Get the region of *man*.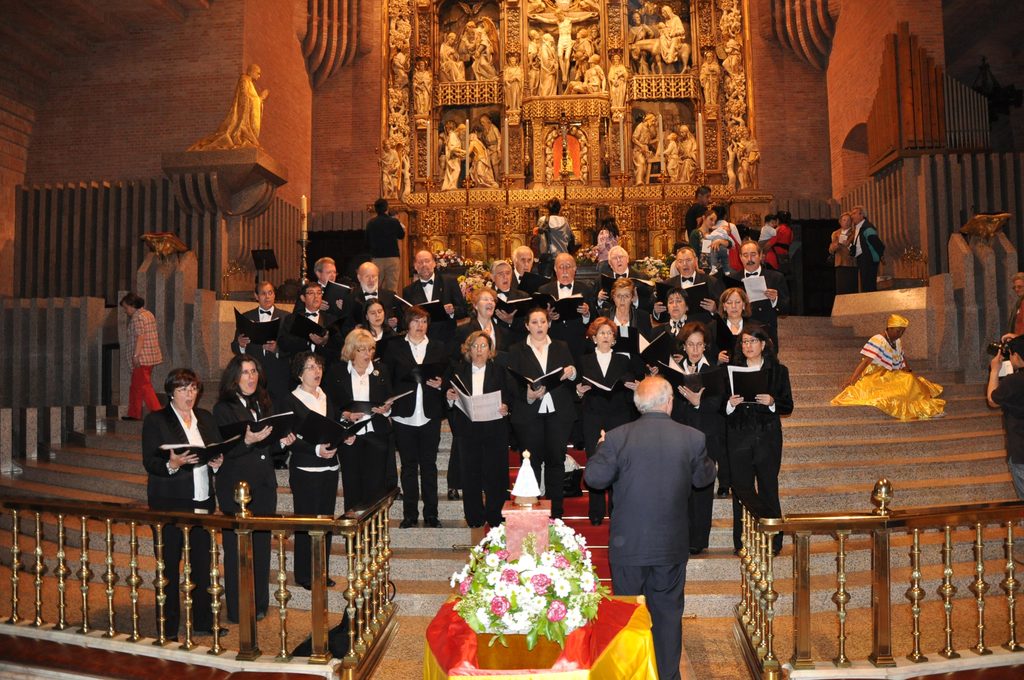
[left=689, top=179, right=714, bottom=233].
